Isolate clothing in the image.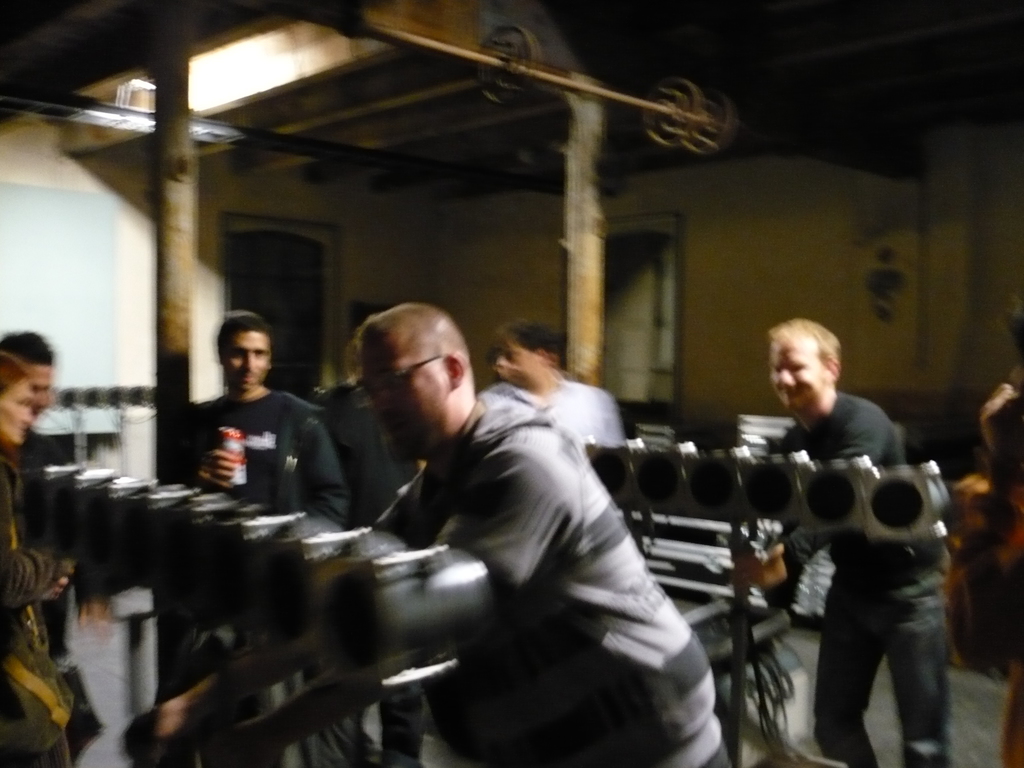
Isolated region: box=[176, 371, 361, 536].
